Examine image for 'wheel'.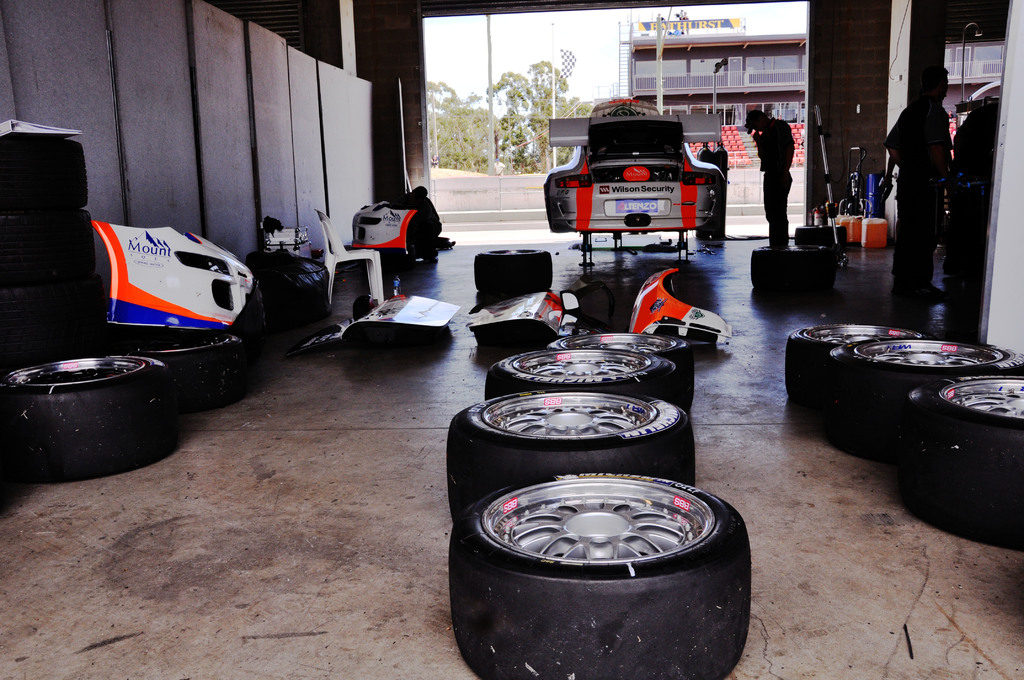
Examination result: (1, 356, 189, 473).
